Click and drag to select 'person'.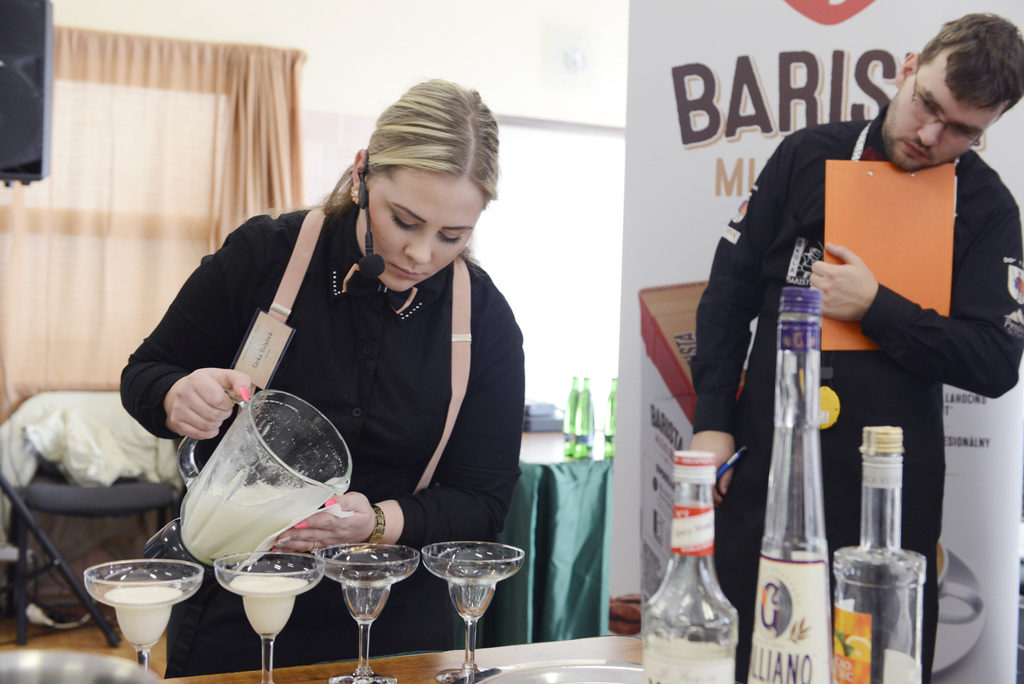
Selection: select_region(692, 12, 1023, 683).
